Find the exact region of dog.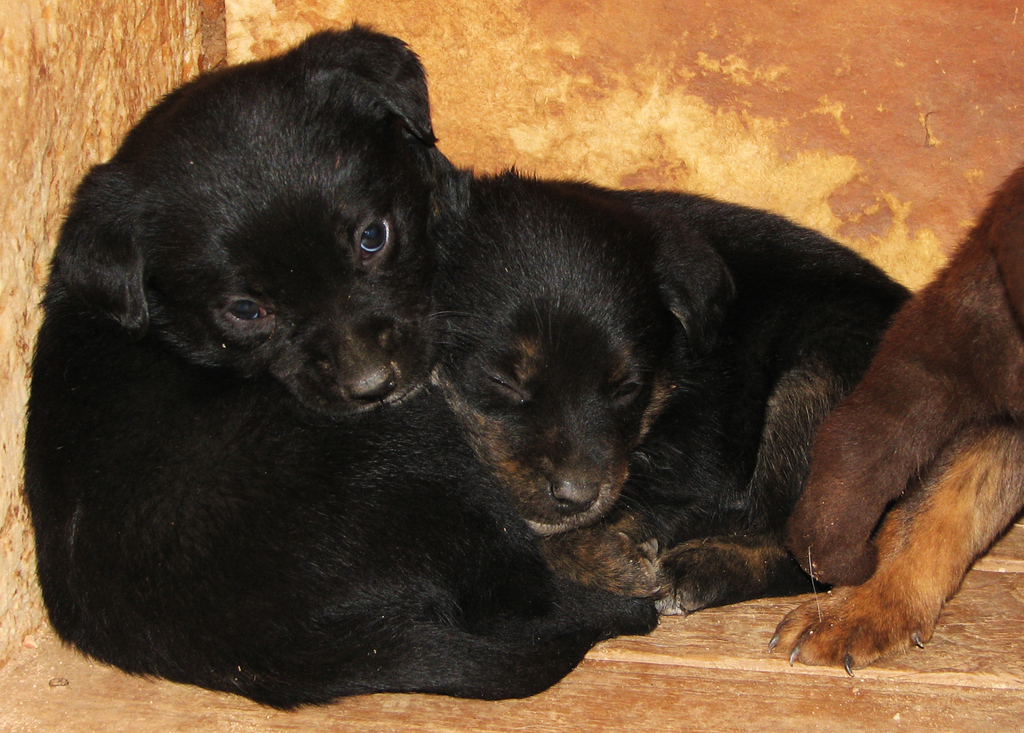
Exact region: x1=429 y1=157 x2=917 y2=618.
